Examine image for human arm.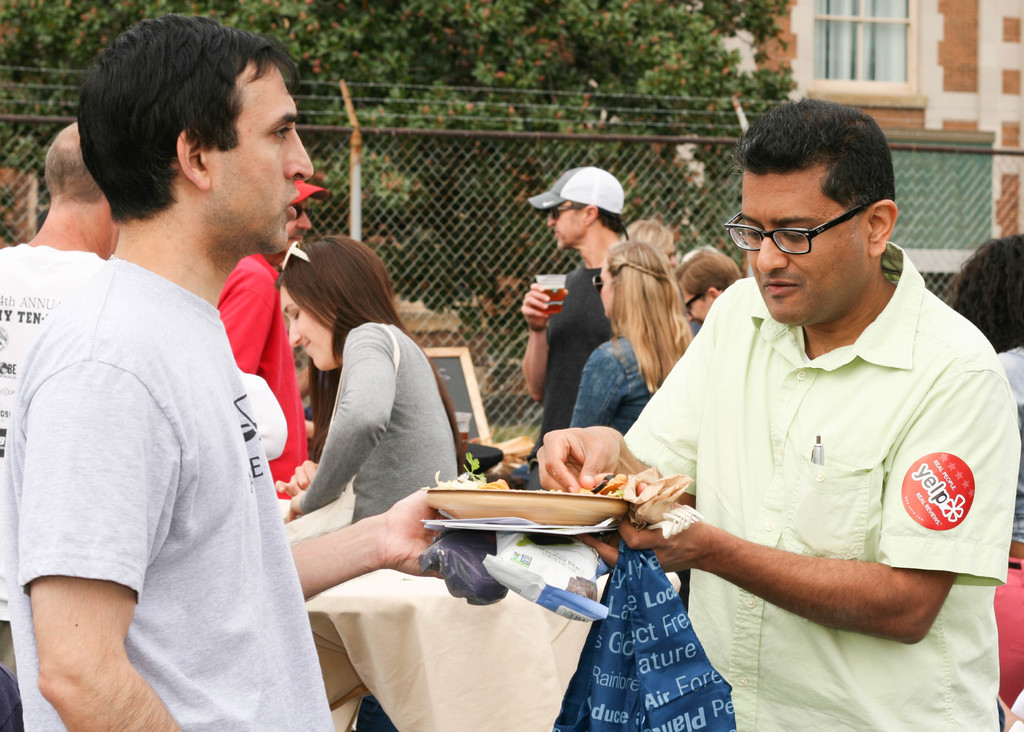
Examination result: [x1=621, y1=332, x2=1000, y2=646].
